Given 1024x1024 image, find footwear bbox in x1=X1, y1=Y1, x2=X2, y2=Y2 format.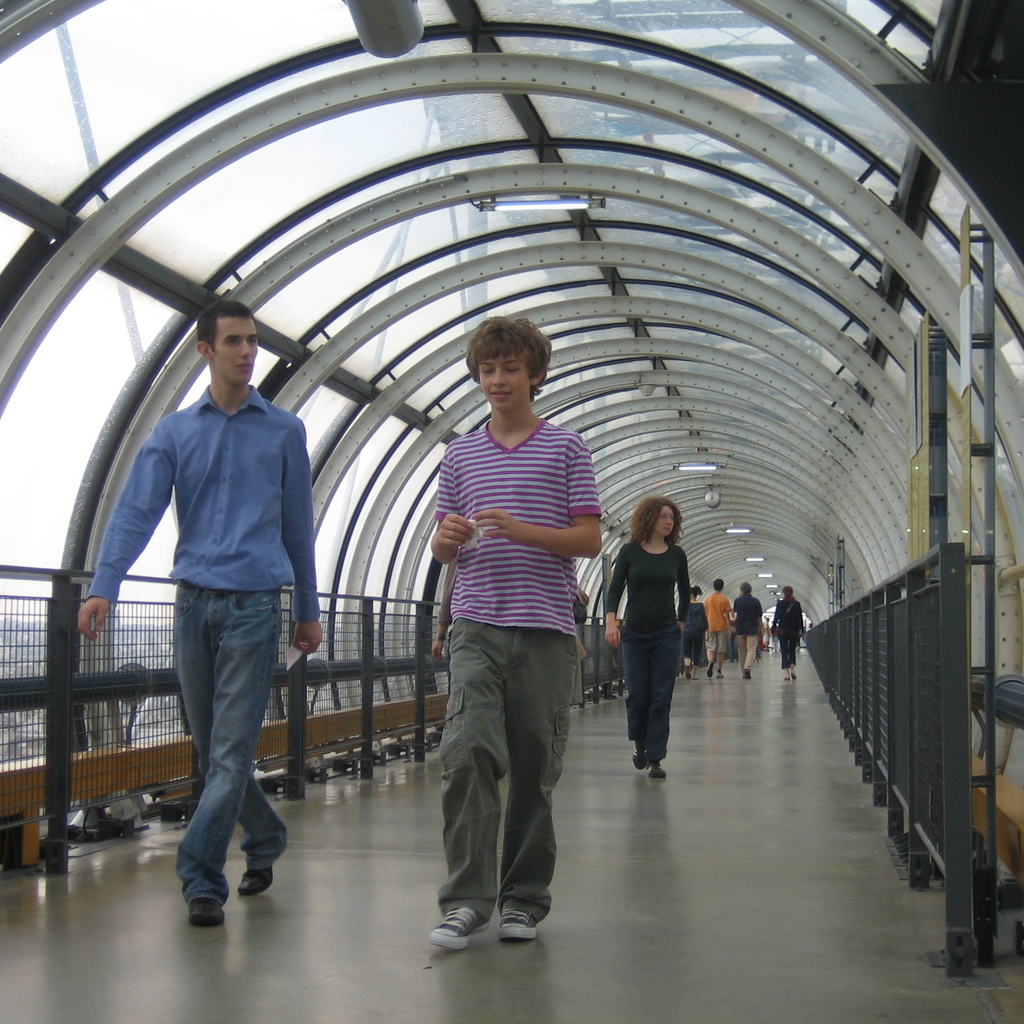
x1=703, y1=660, x2=712, y2=676.
